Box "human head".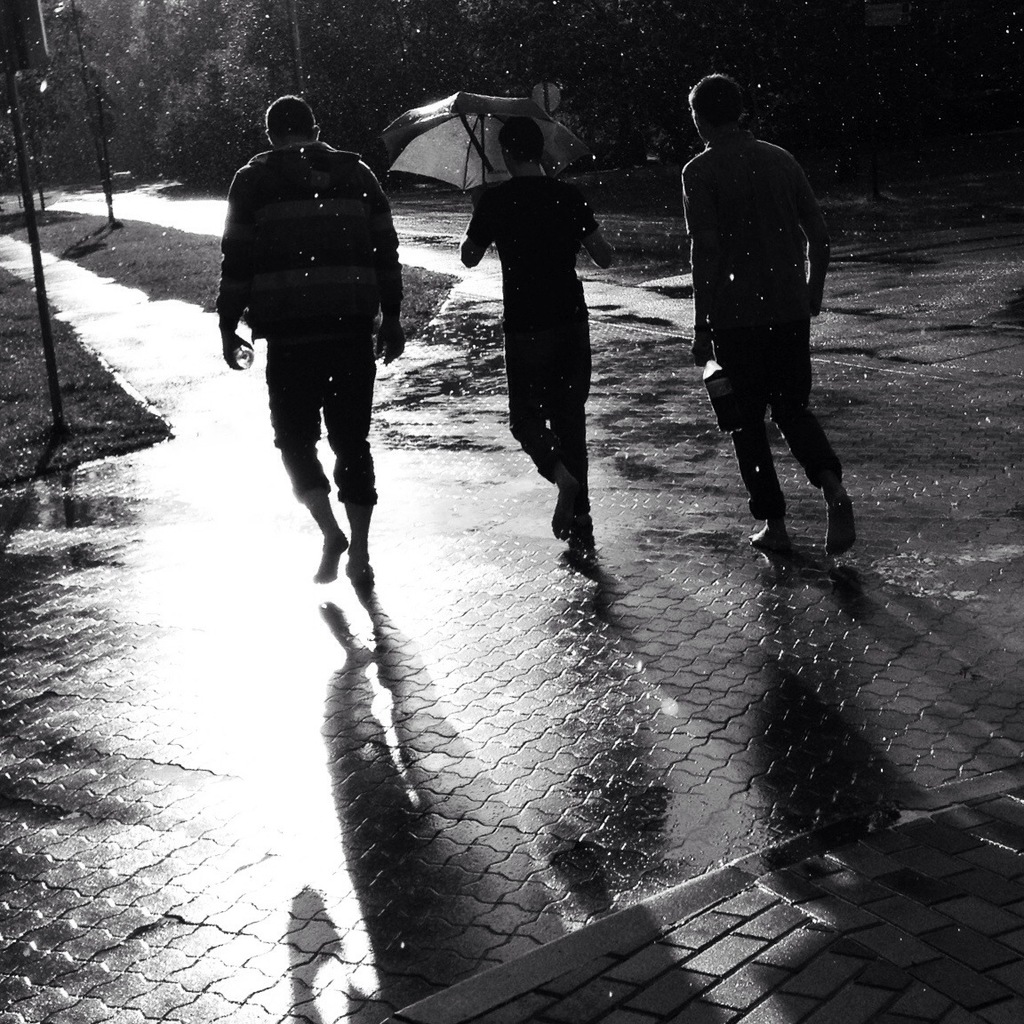
[left=683, top=72, right=744, bottom=144].
